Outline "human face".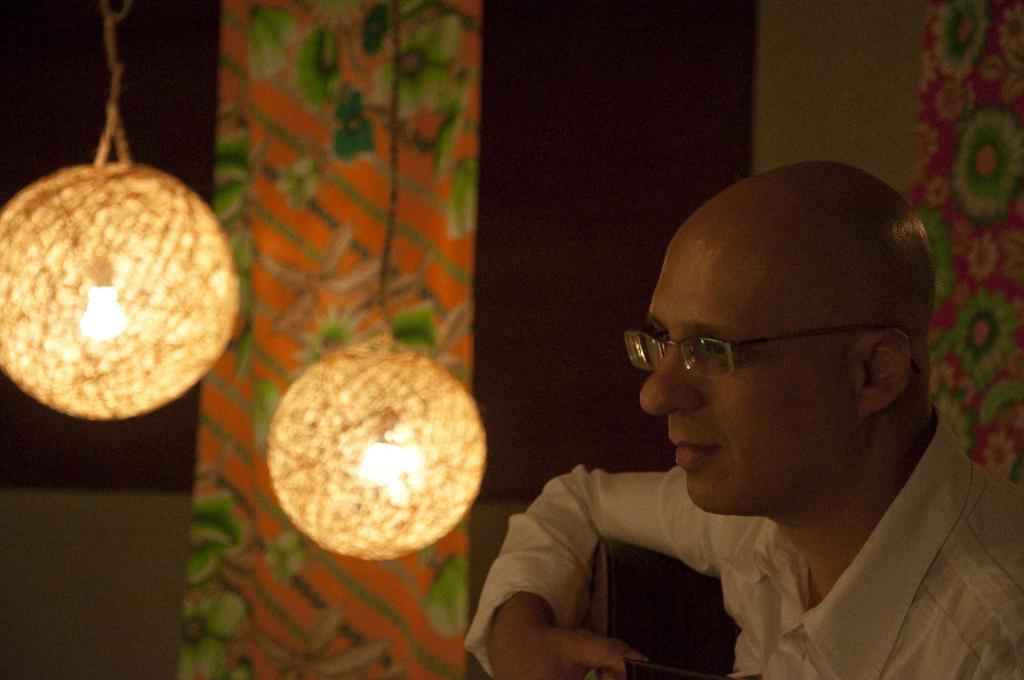
Outline: left=639, top=239, right=831, bottom=517.
